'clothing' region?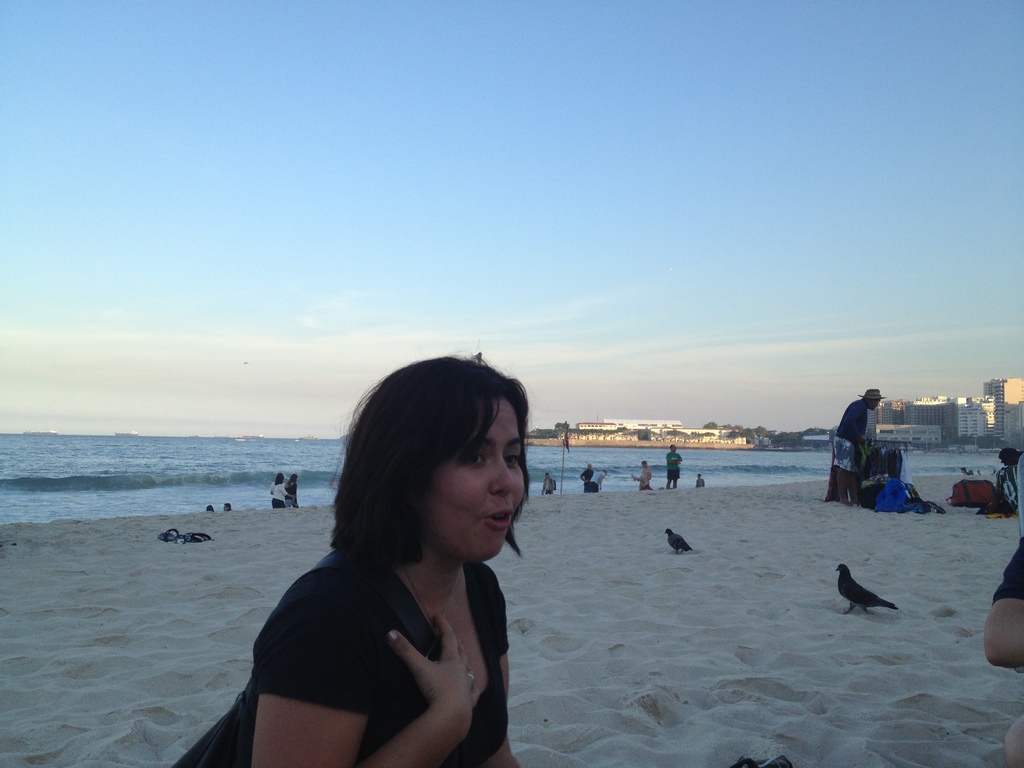
{"left": 833, "top": 401, "right": 868, "bottom": 470}
